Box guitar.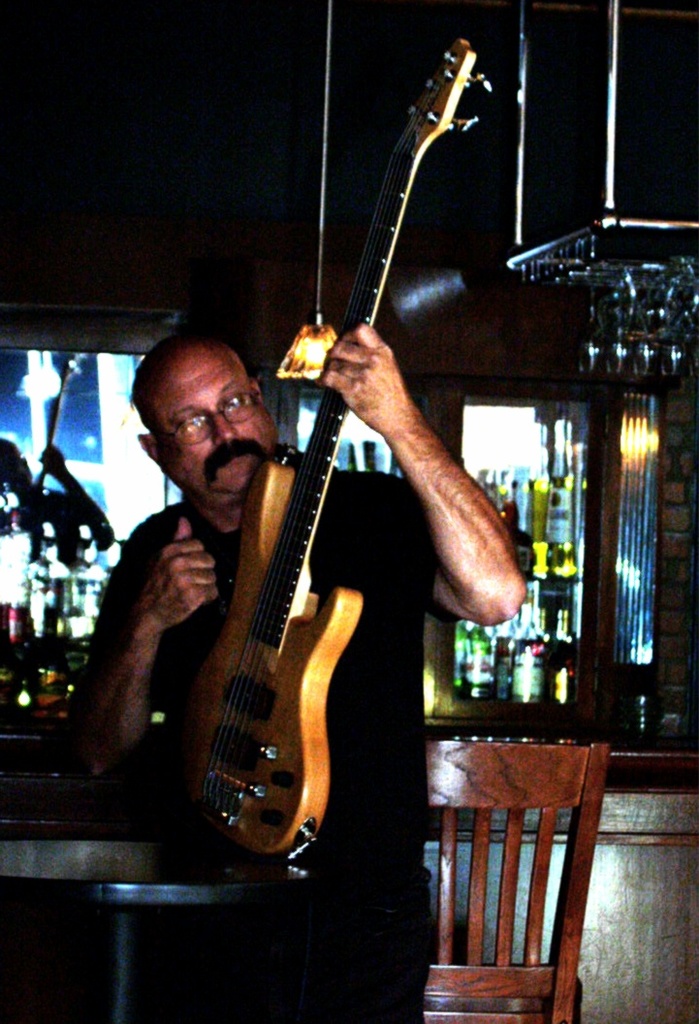
{"left": 179, "top": 37, "right": 491, "bottom": 866}.
